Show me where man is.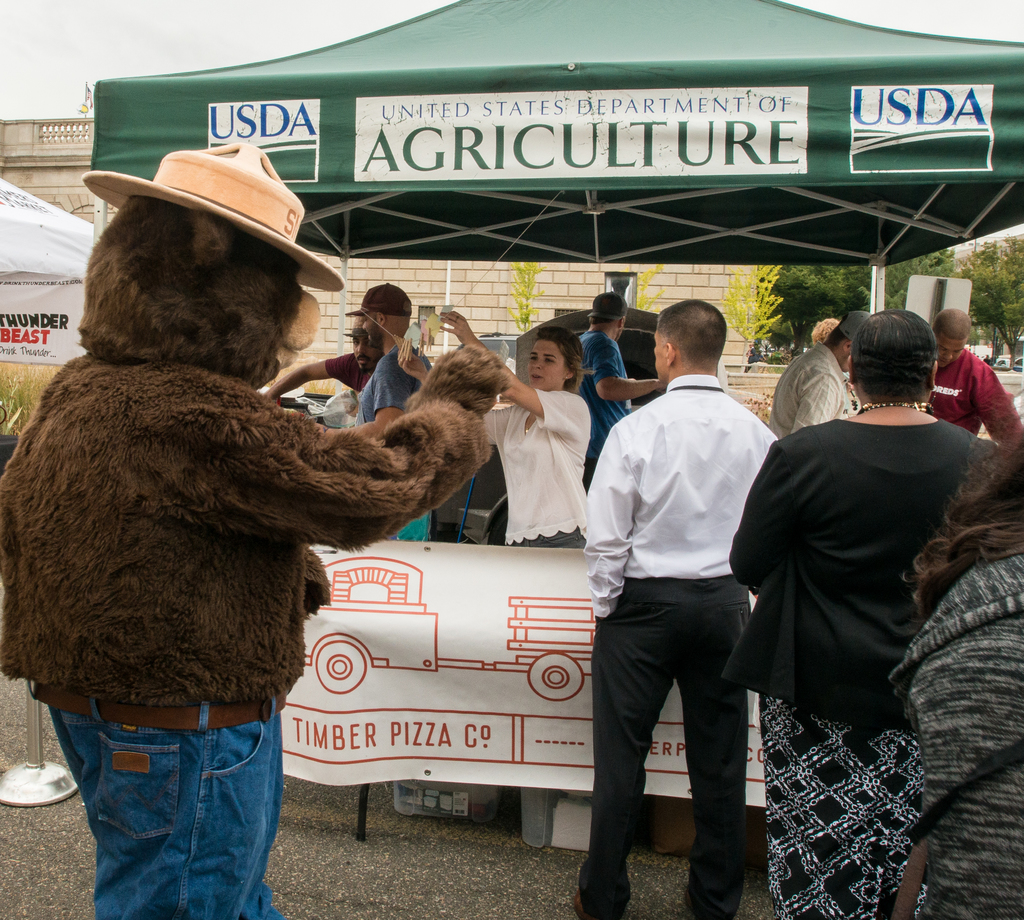
man is at detection(354, 283, 436, 433).
